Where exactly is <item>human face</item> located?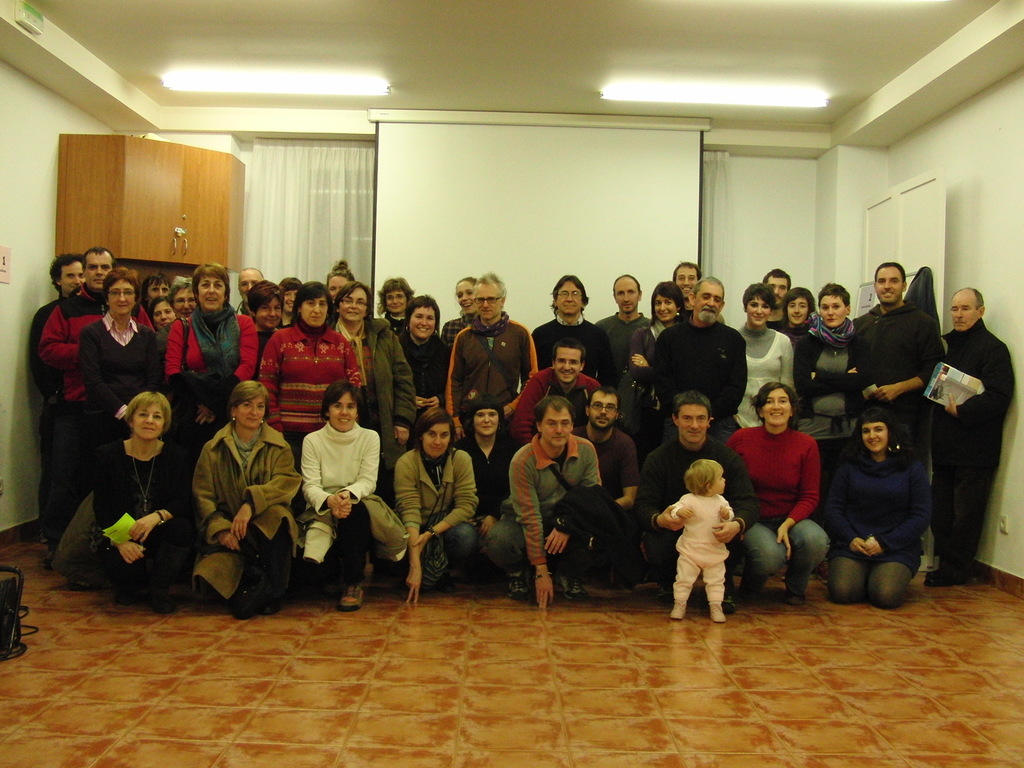
Its bounding box is 388,294,406,312.
